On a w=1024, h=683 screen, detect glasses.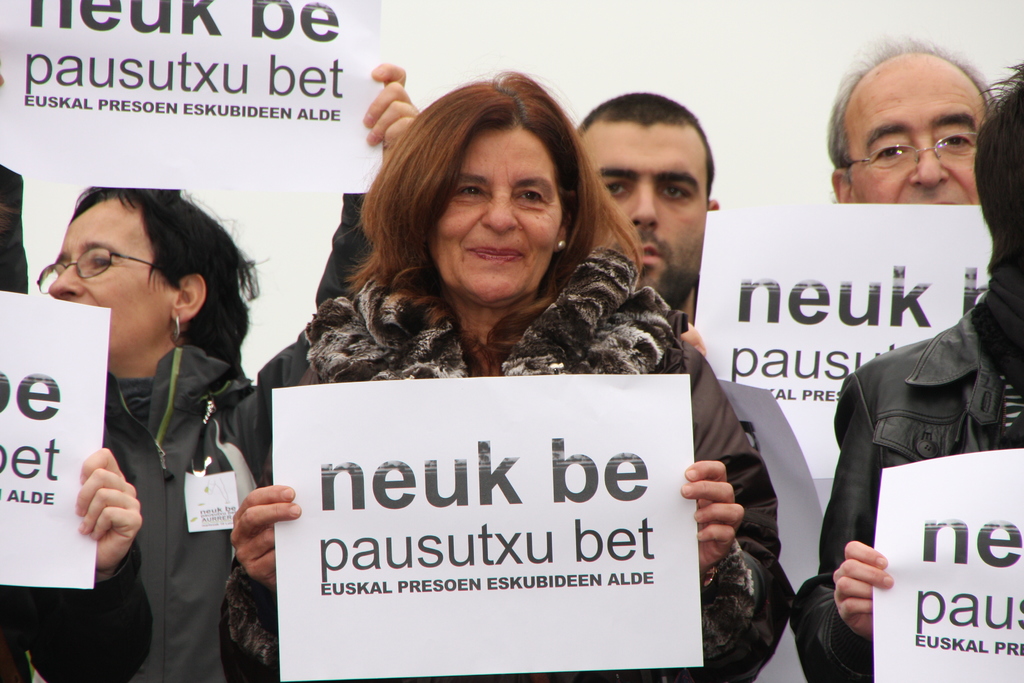
{"left": 850, "top": 132, "right": 980, "bottom": 173}.
